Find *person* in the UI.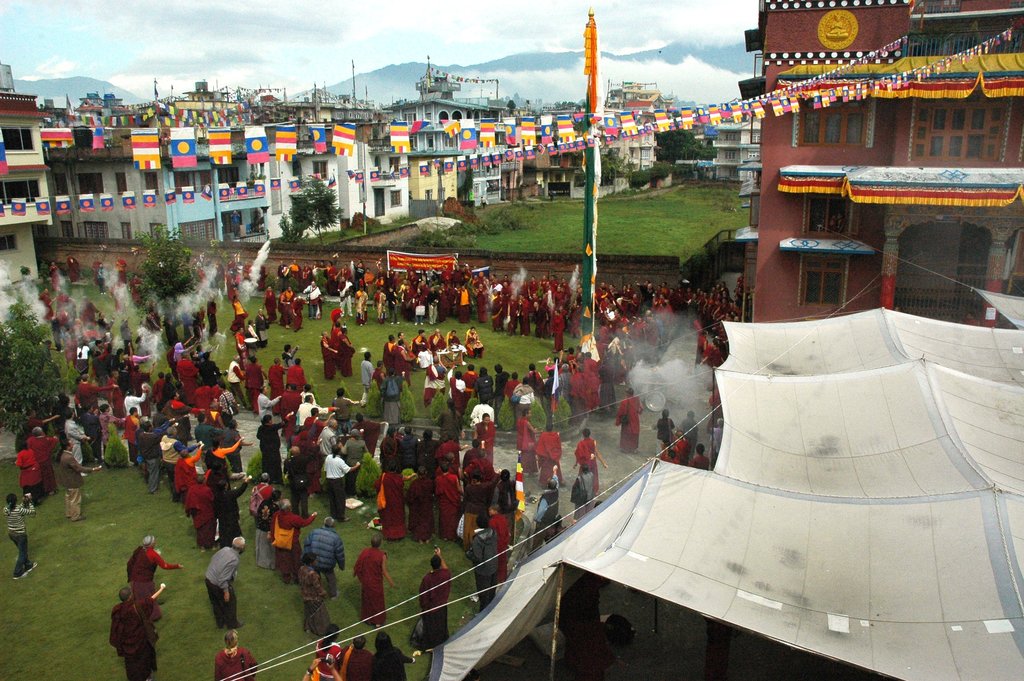
UI element at 313, 420, 344, 457.
